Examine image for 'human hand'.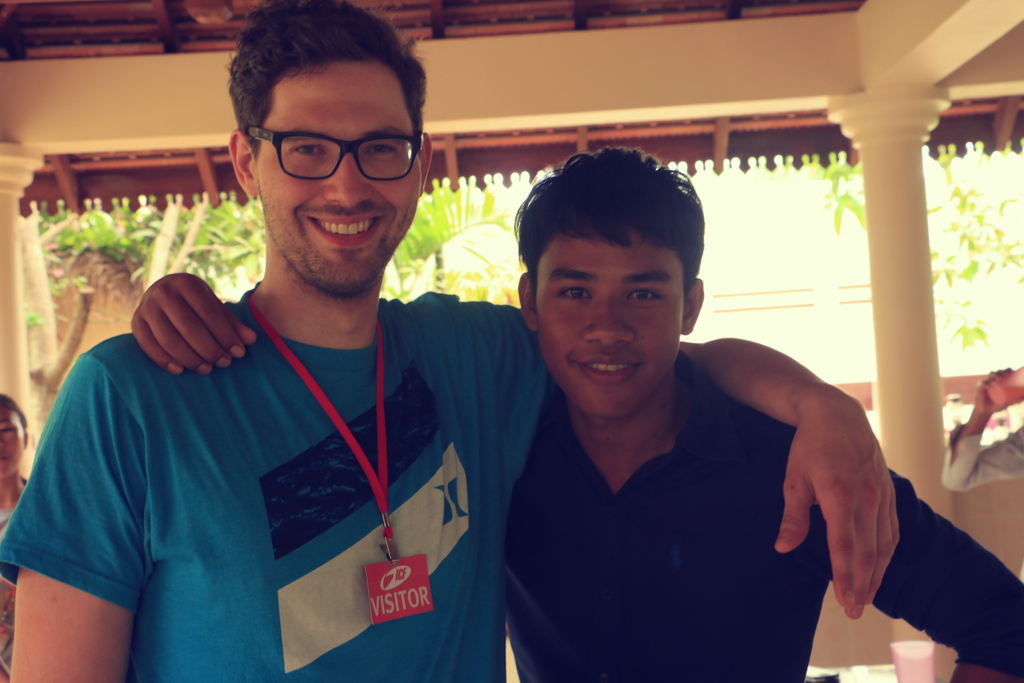
Examination result: (left=774, top=402, right=903, bottom=621).
